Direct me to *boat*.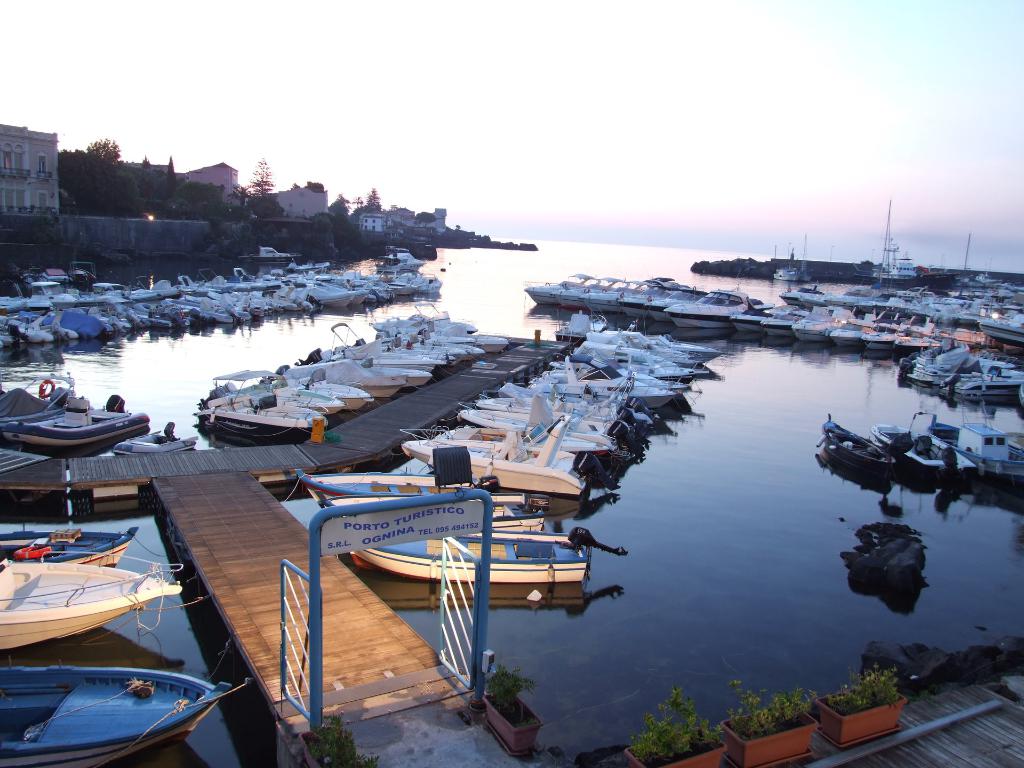
Direction: {"x1": 0, "y1": 551, "x2": 190, "y2": 651}.
